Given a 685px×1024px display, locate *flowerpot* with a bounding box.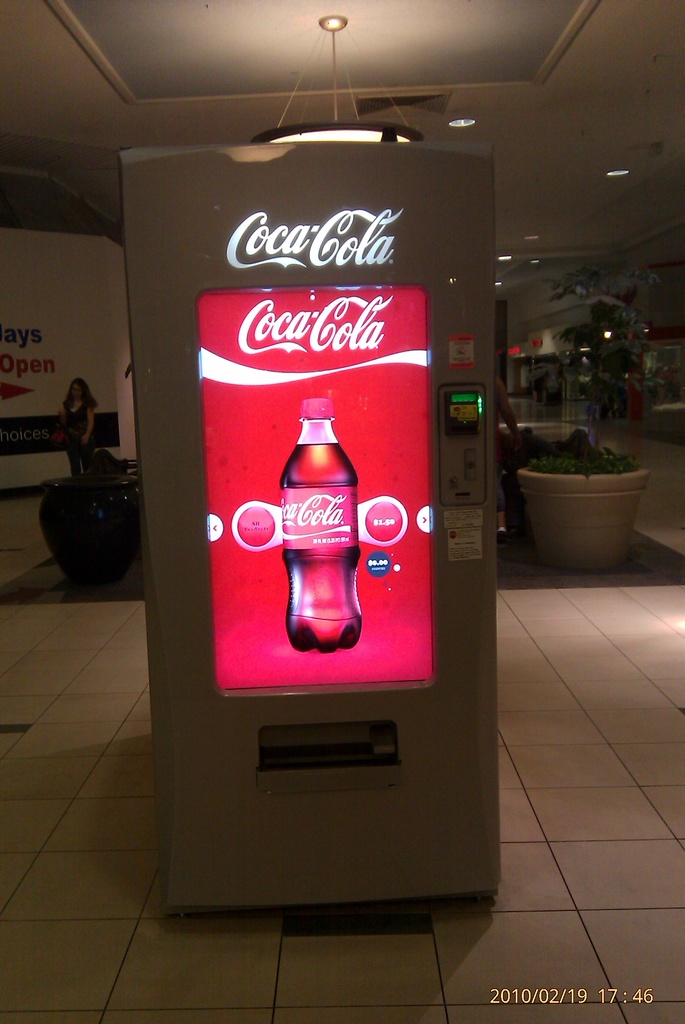
Located: 519:435:658:562.
